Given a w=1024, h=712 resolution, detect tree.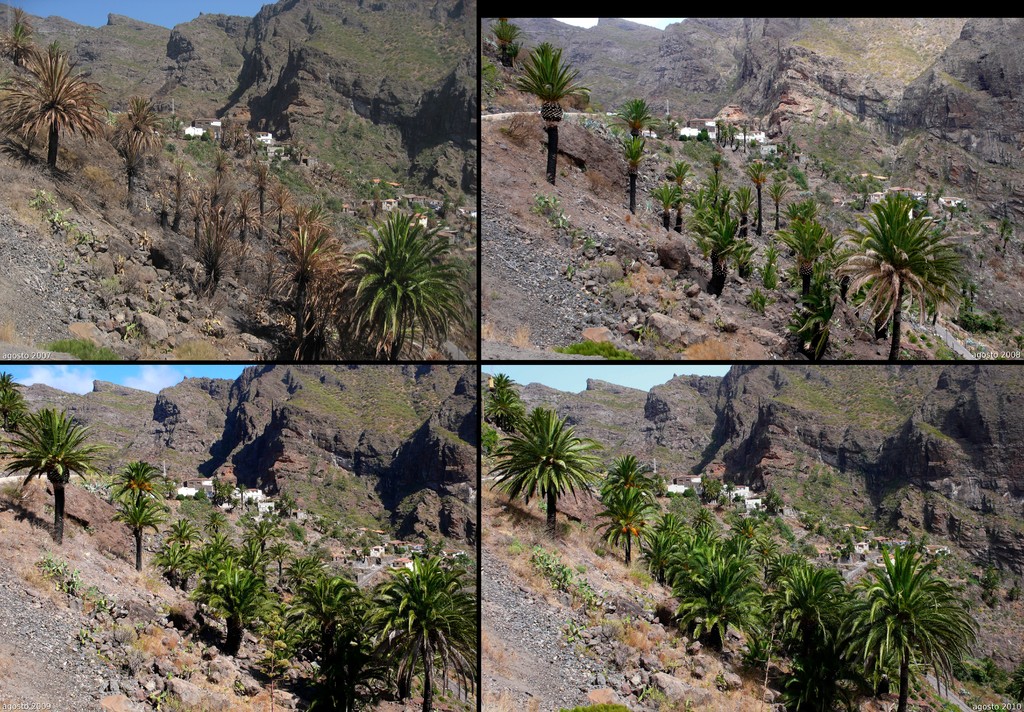
0/8/37/78.
